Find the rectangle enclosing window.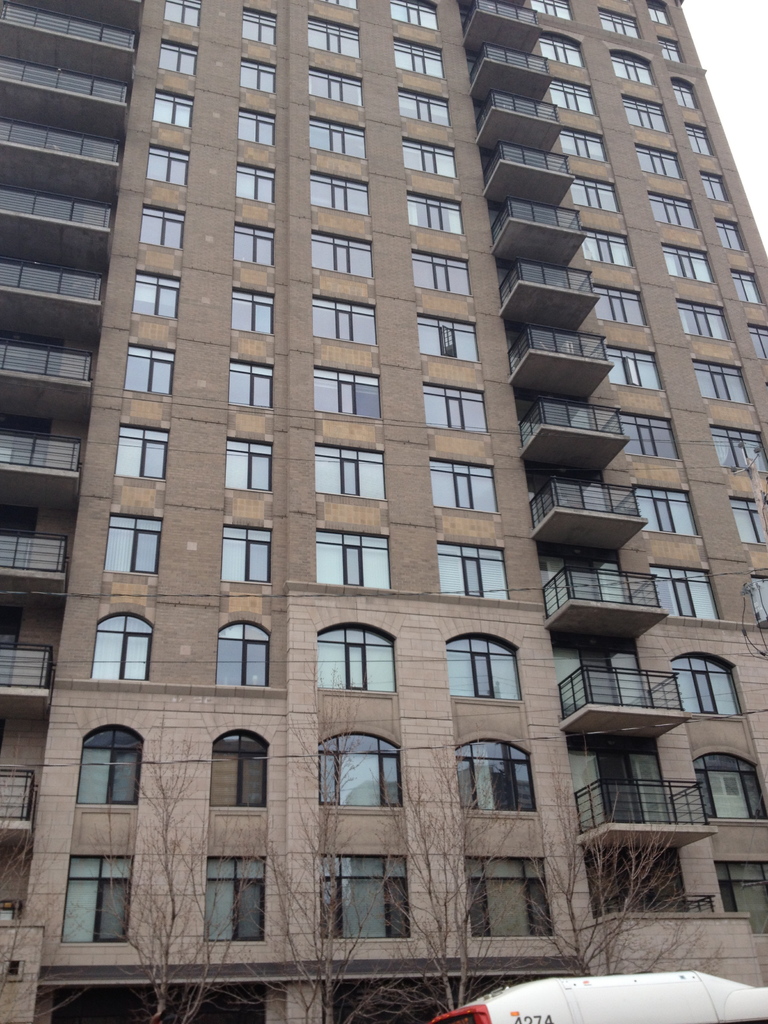
Rect(308, 166, 367, 216).
